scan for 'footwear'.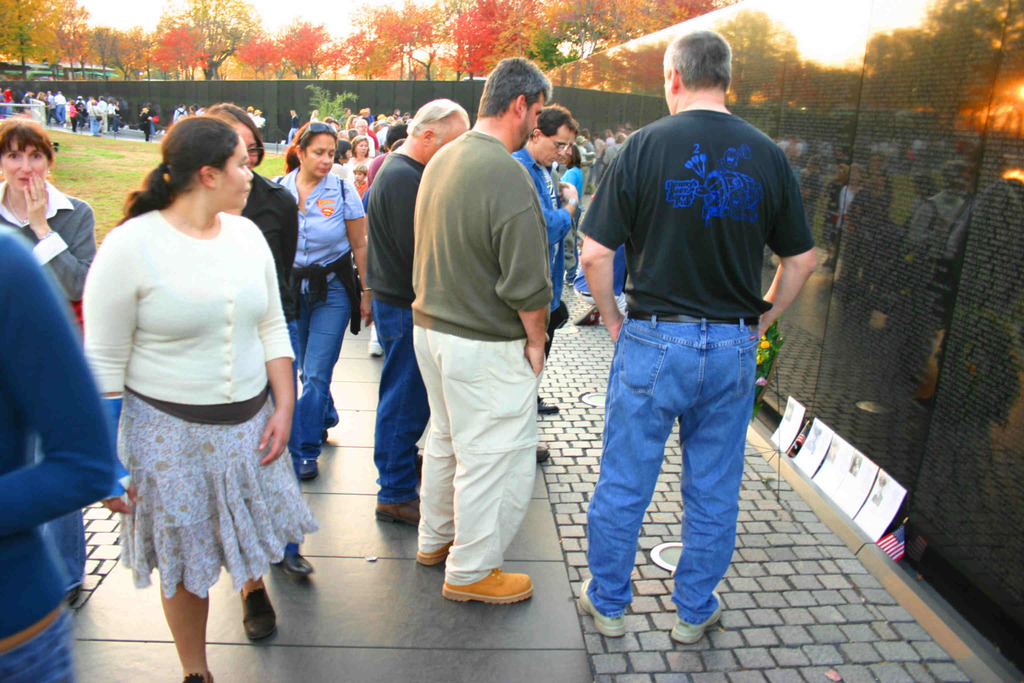
Scan result: x1=297 y1=462 x2=312 y2=488.
